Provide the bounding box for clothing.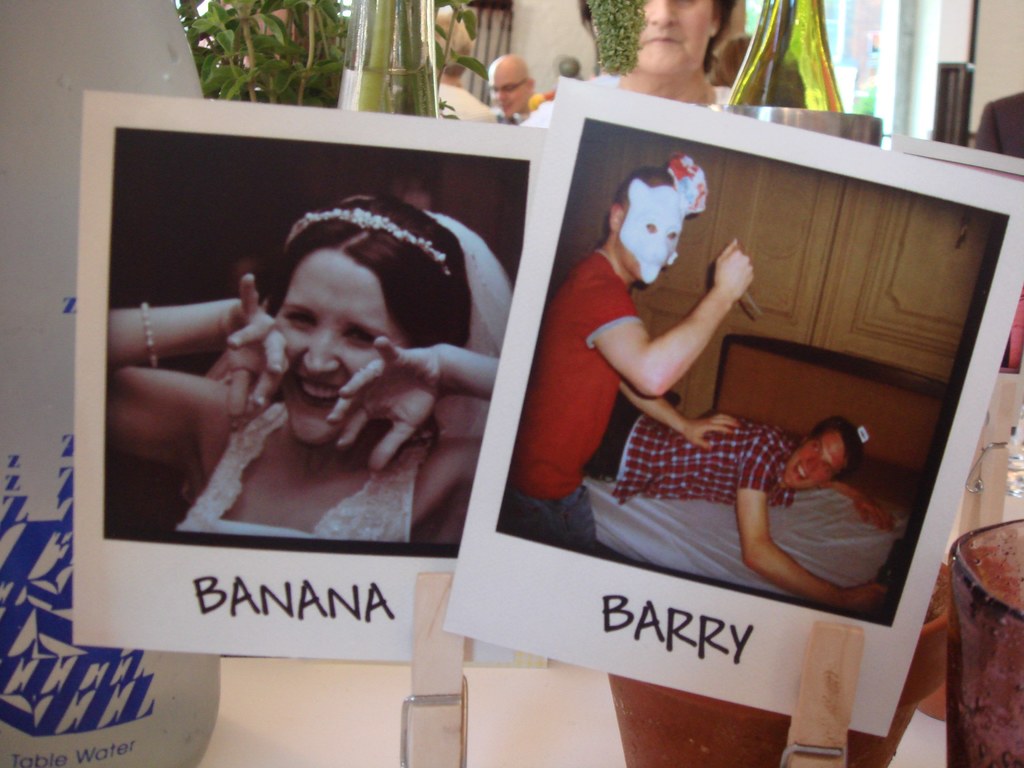
crop(497, 248, 646, 552).
